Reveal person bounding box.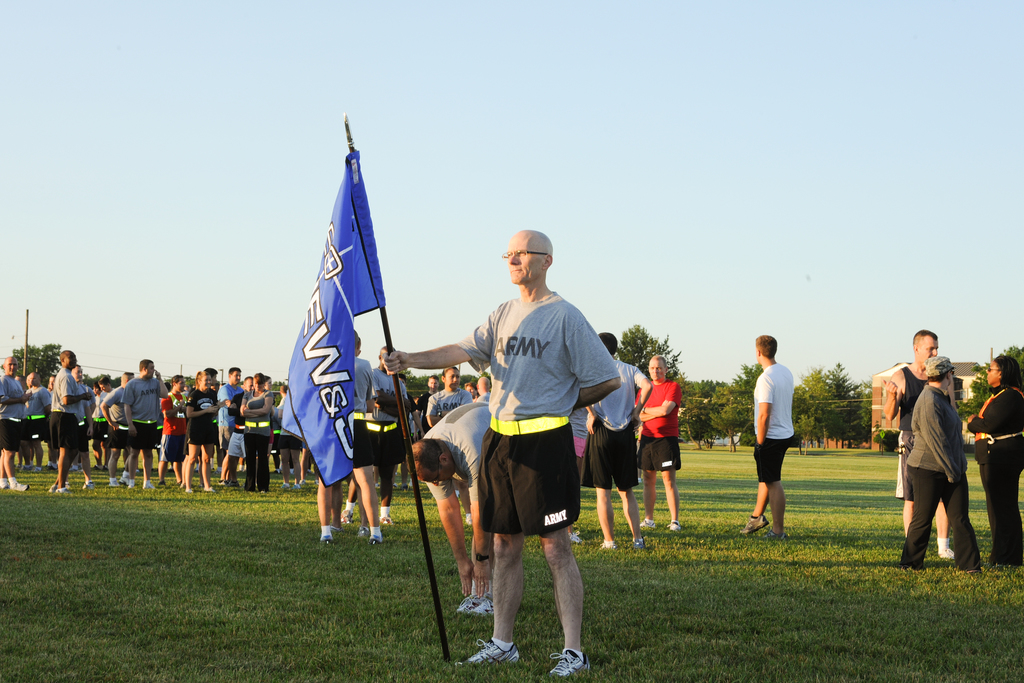
Revealed: pyautogui.locateOnScreen(633, 354, 682, 533).
